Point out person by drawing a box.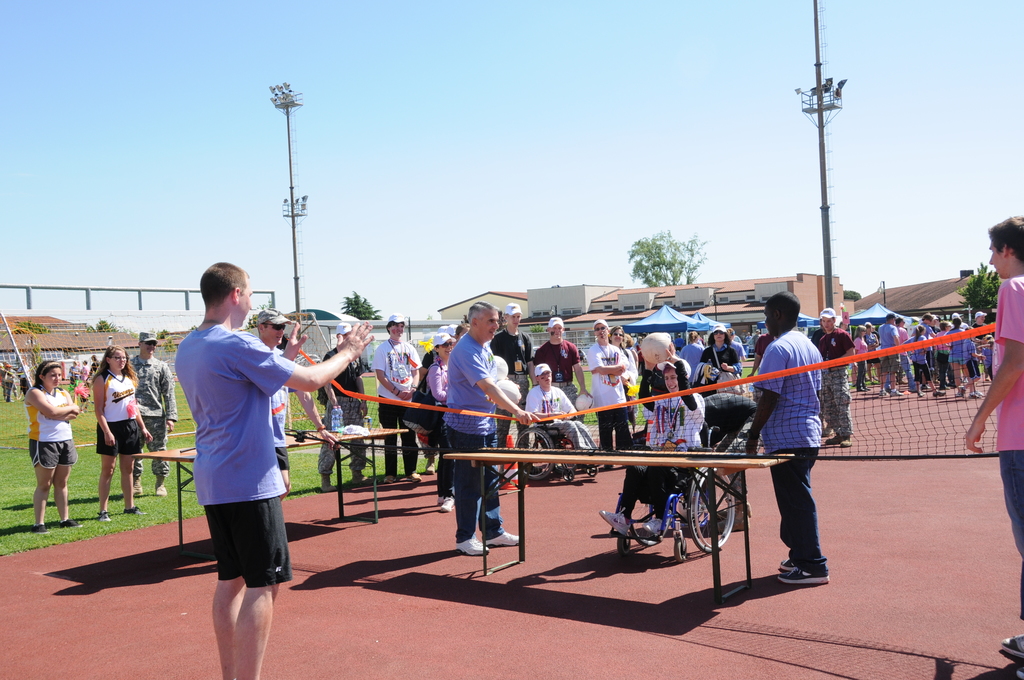
box=[747, 291, 828, 579].
